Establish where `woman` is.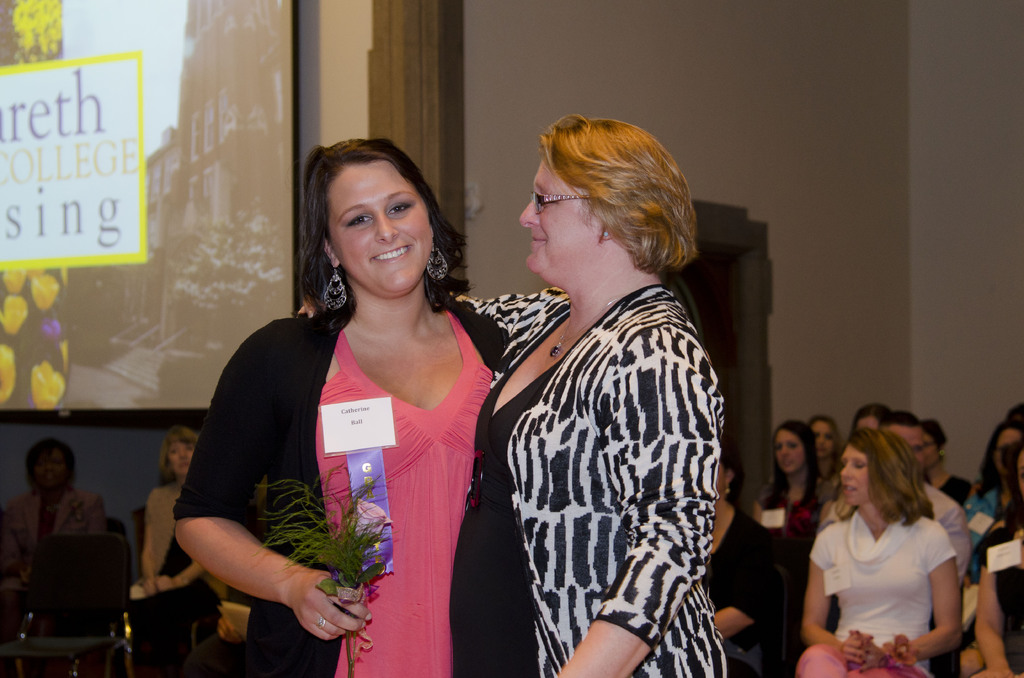
Established at (847,399,901,435).
